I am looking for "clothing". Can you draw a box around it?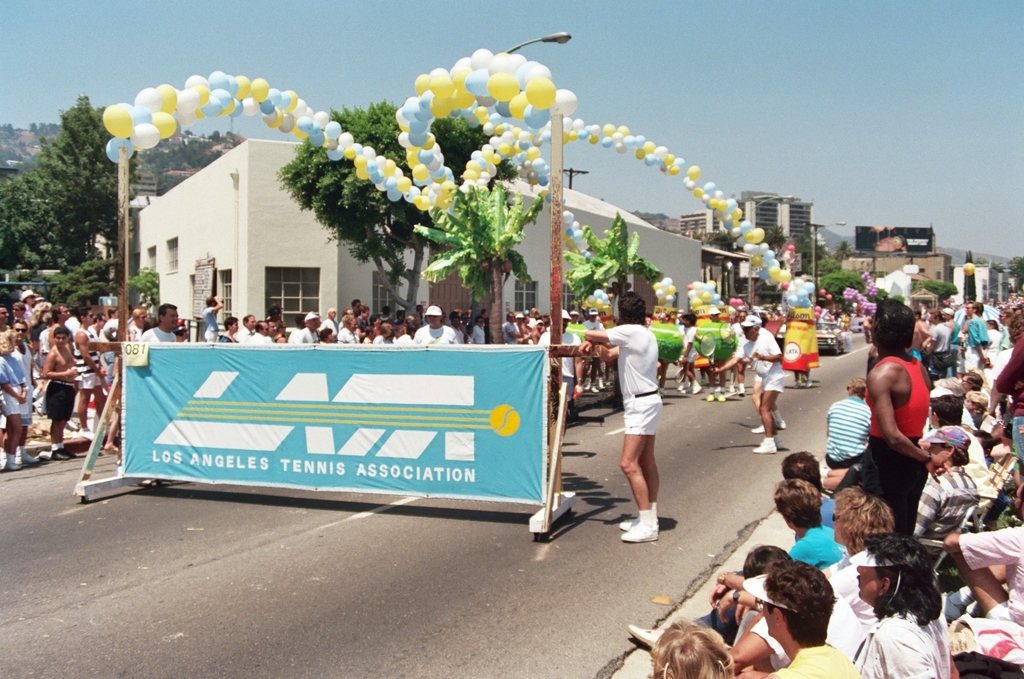
Sure, the bounding box is left=103, top=320, right=117, bottom=350.
